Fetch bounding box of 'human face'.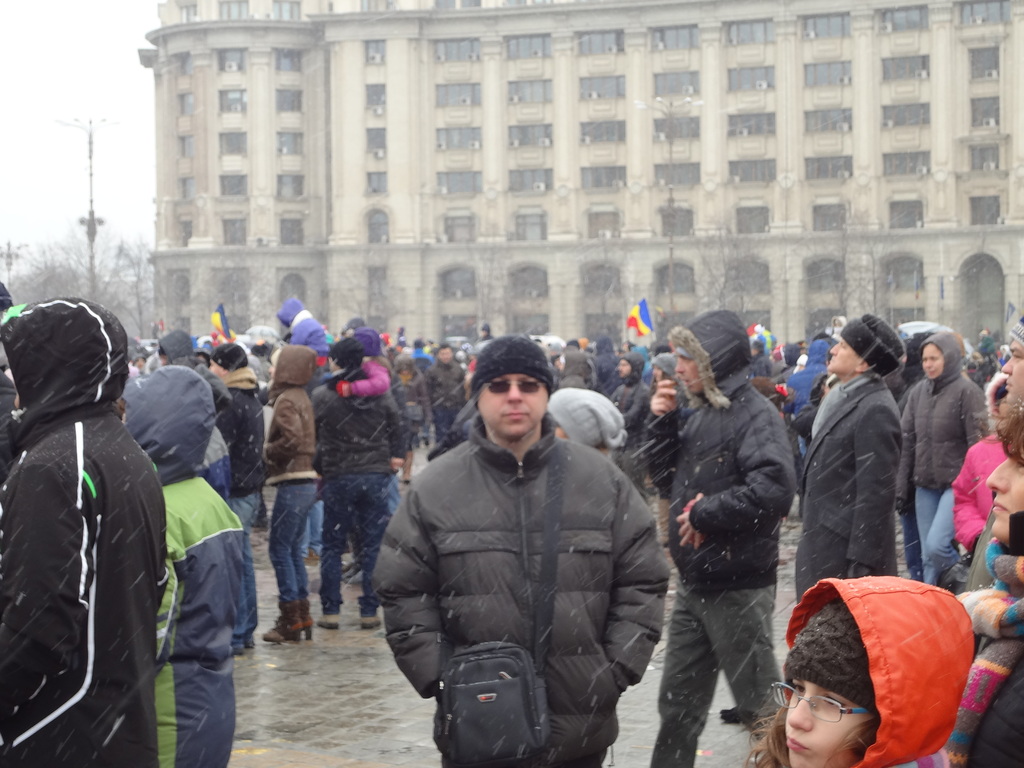
Bbox: locate(995, 342, 1023, 398).
